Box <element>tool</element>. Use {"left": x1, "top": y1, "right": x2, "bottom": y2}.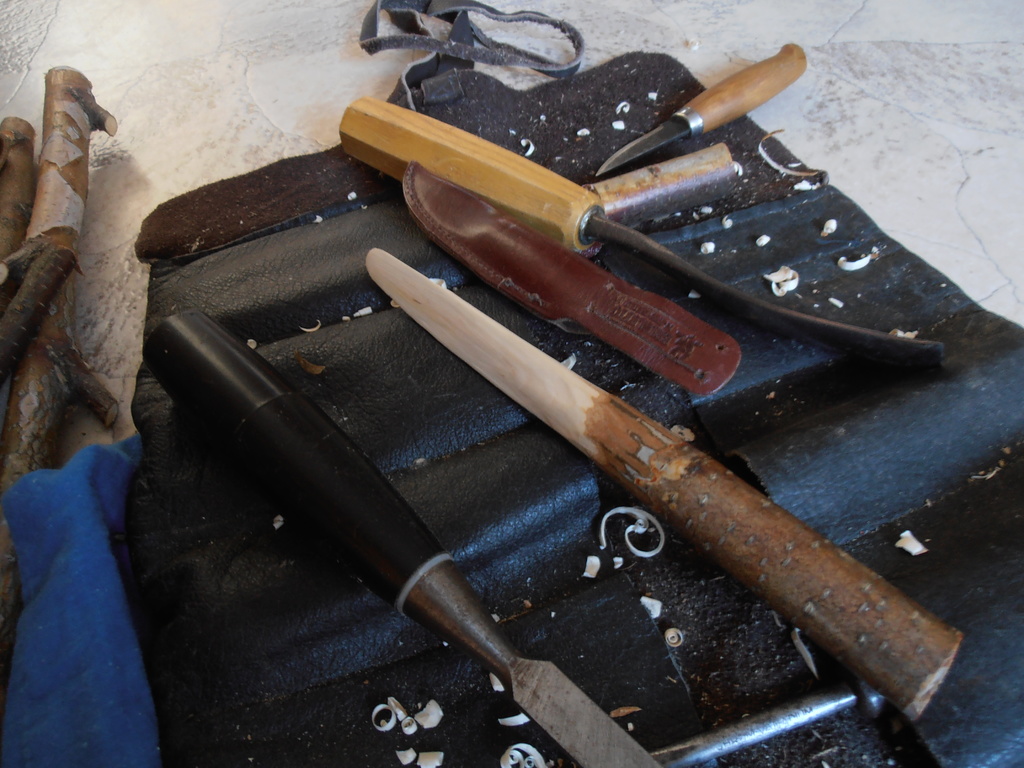
{"left": 324, "top": 93, "right": 941, "bottom": 371}.
